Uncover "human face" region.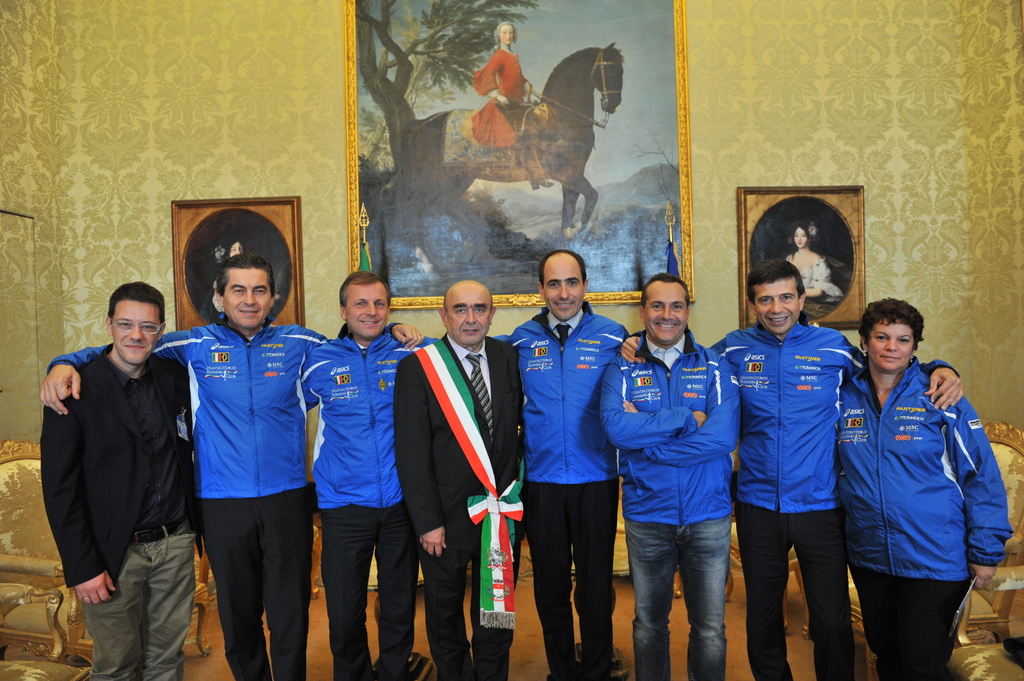
Uncovered: rect(865, 323, 915, 369).
